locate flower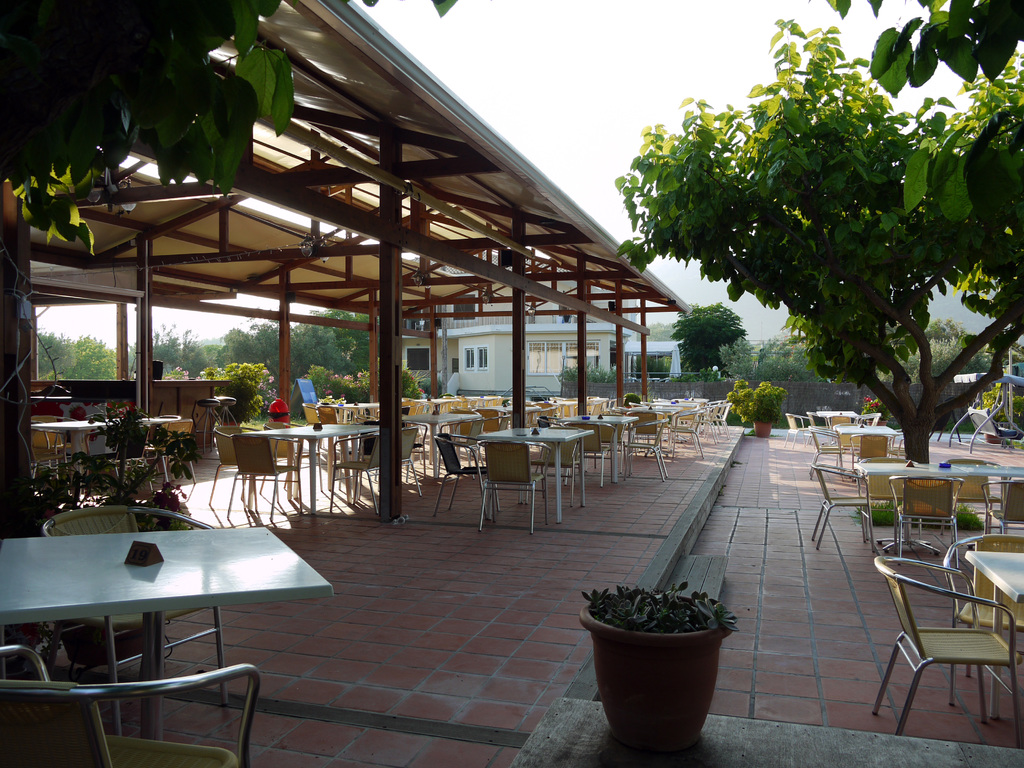
(left=862, top=395, right=870, bottom=403)
